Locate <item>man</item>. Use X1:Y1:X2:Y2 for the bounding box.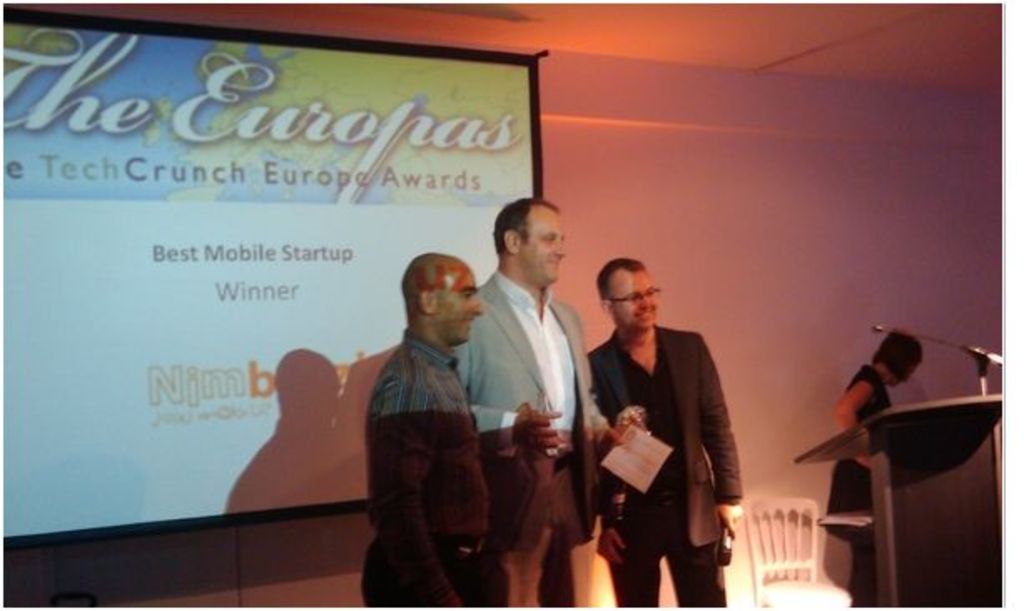
449:192:613:609.
